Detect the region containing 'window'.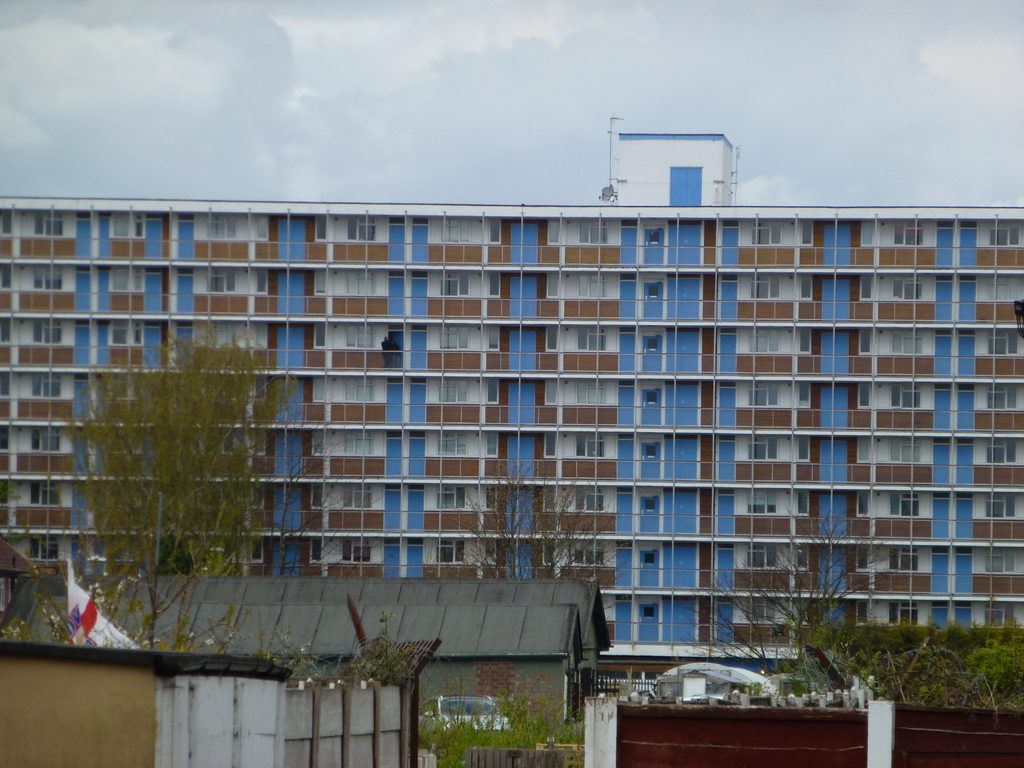
rect(313, 324, 392, 369).
